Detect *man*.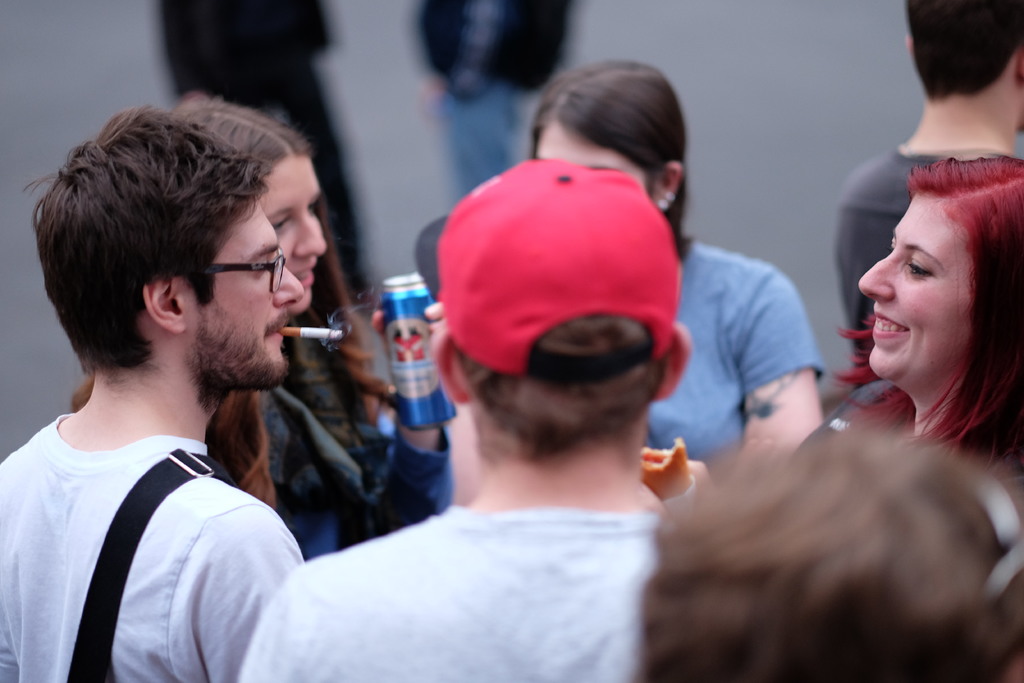
Detected at [832, 0, 1023, 390].
